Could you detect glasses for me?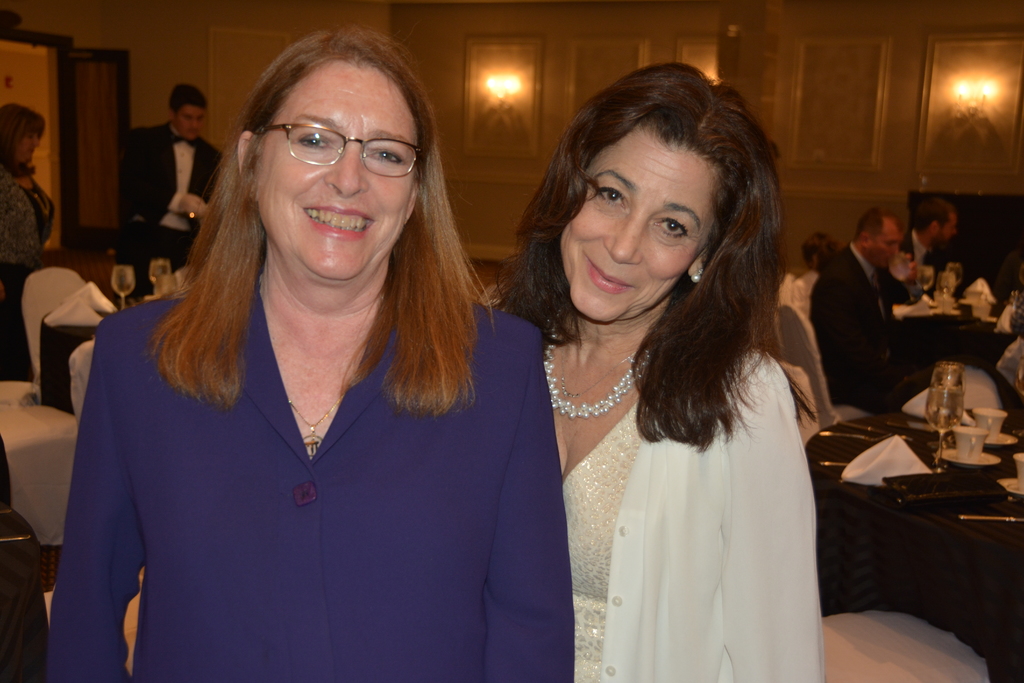
Detection result: crop(240, 106, 435, 174).
